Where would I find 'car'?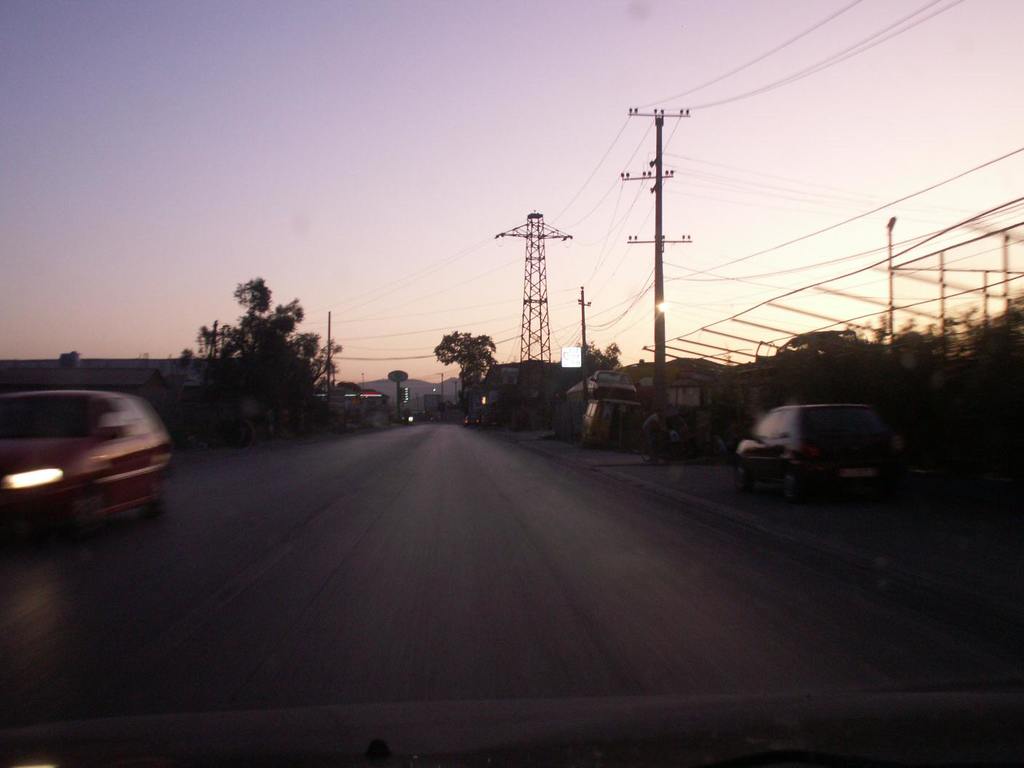
At left=0, top=388, right=169, bottom=543.
